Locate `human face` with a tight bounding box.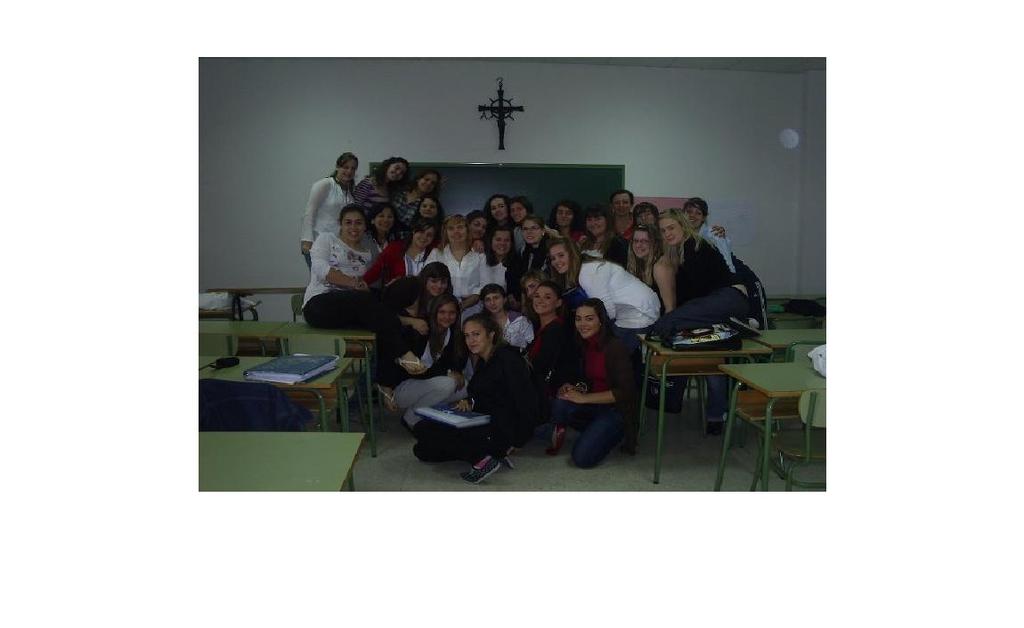
(488, 294, 503, 312).
